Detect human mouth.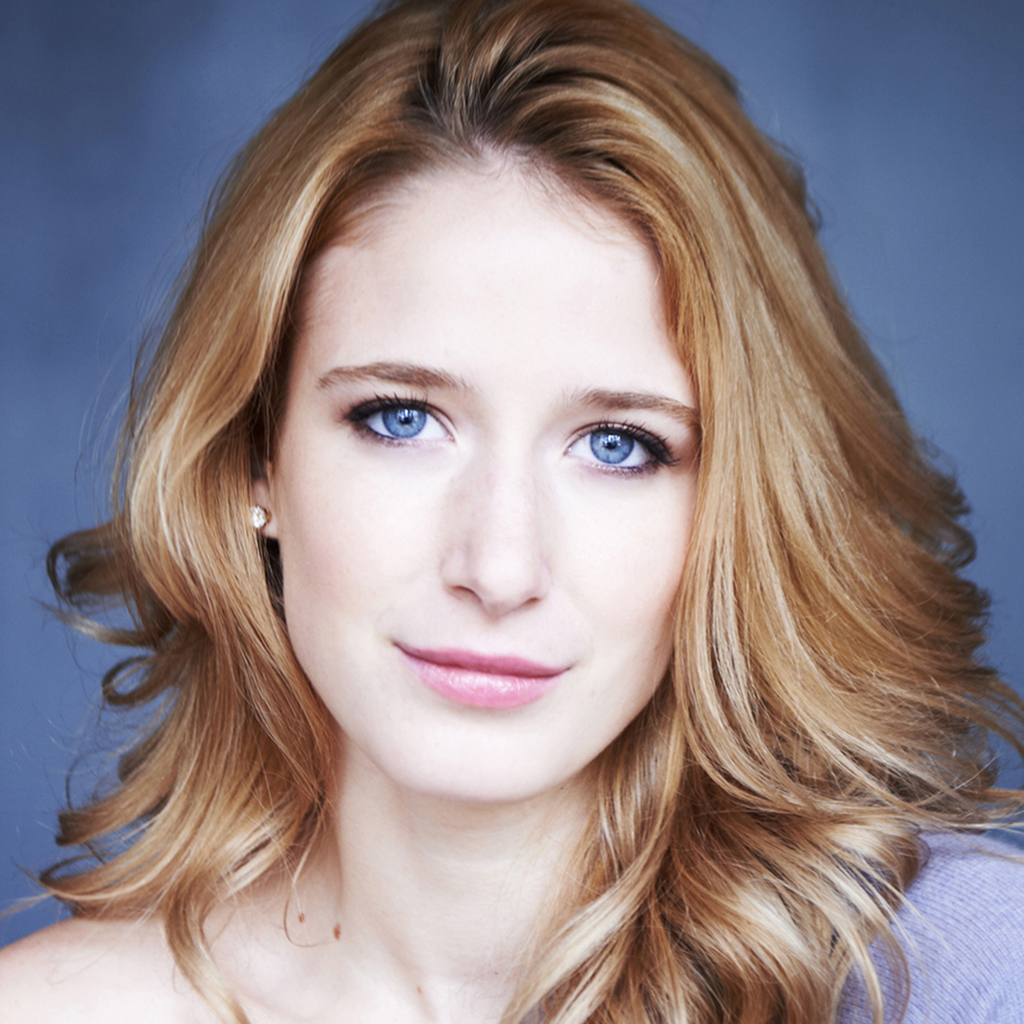
Detected at (left=390, top=643, right=571, bottom=707).
